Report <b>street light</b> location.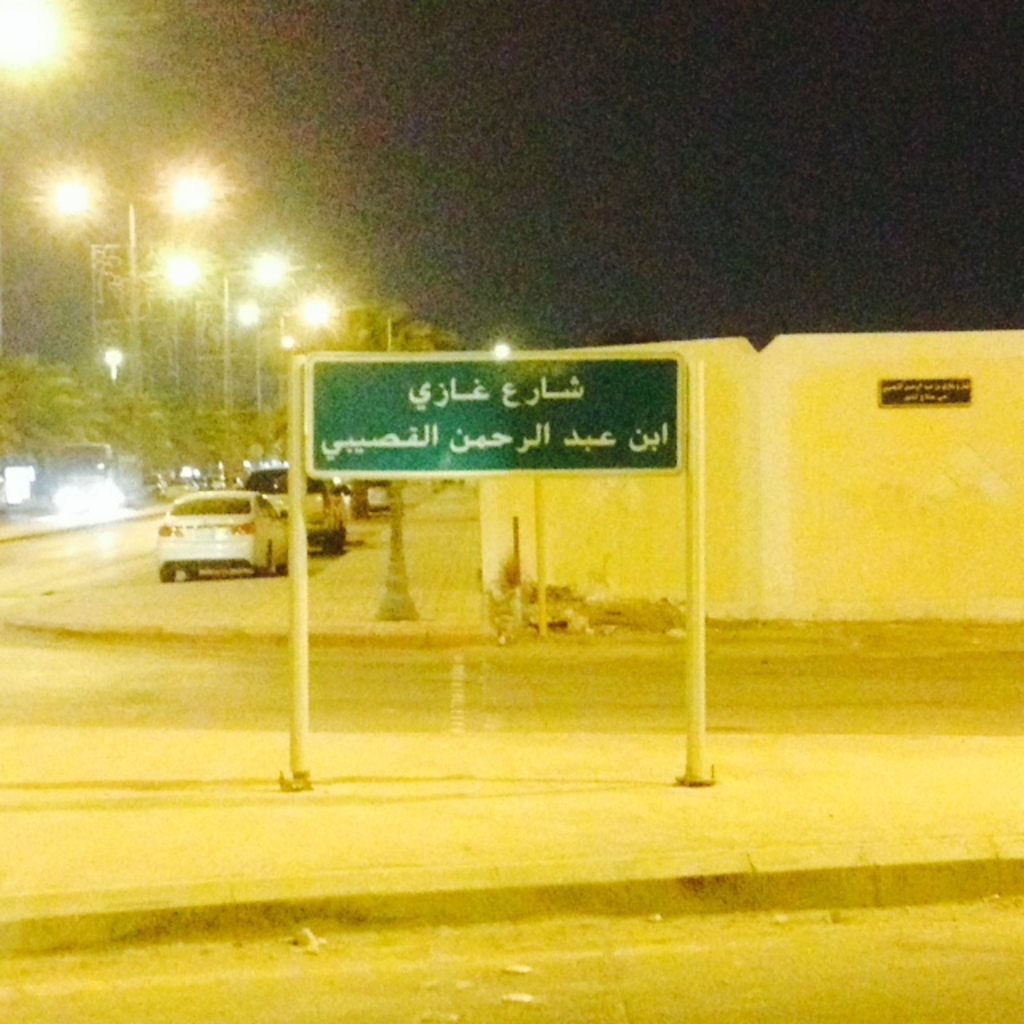
Report: box(275, 294, 342, 403).
